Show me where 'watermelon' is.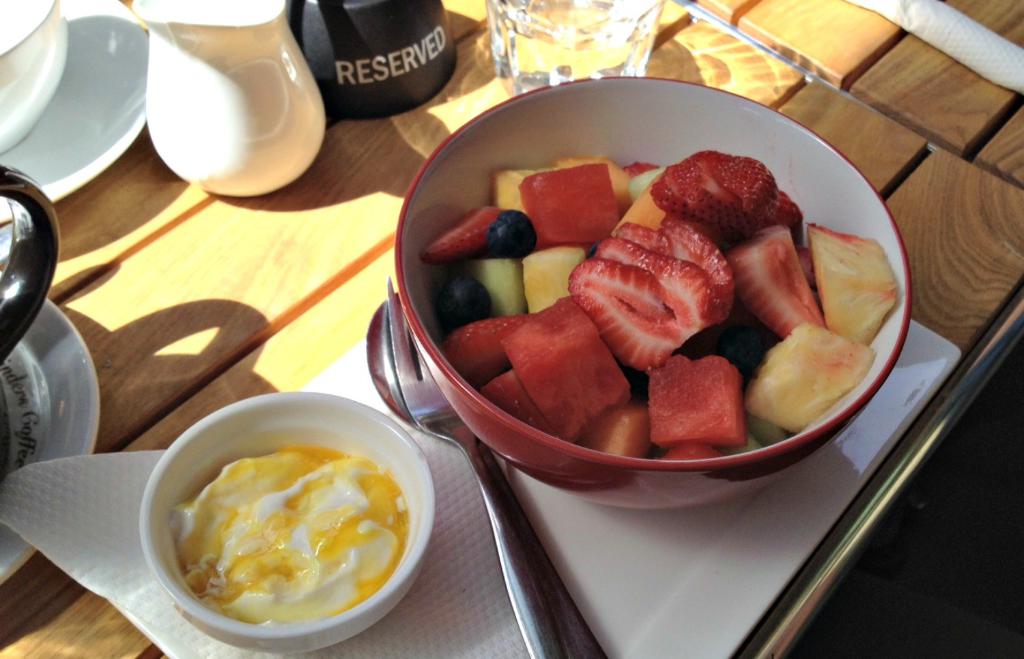
'watermelon' is at 479/377/553/436.
